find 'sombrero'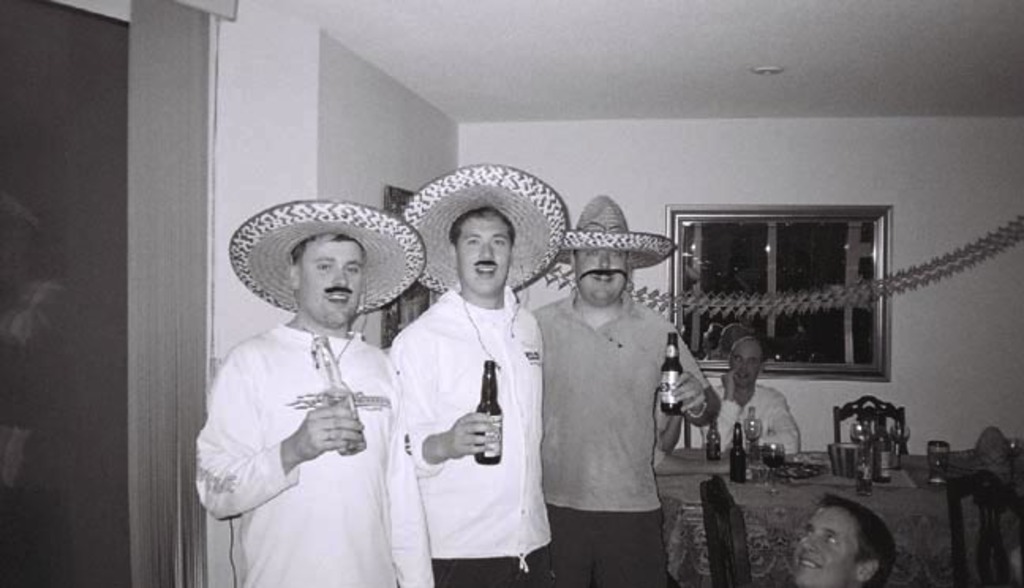
l=221, t=182, r=428, b=360
